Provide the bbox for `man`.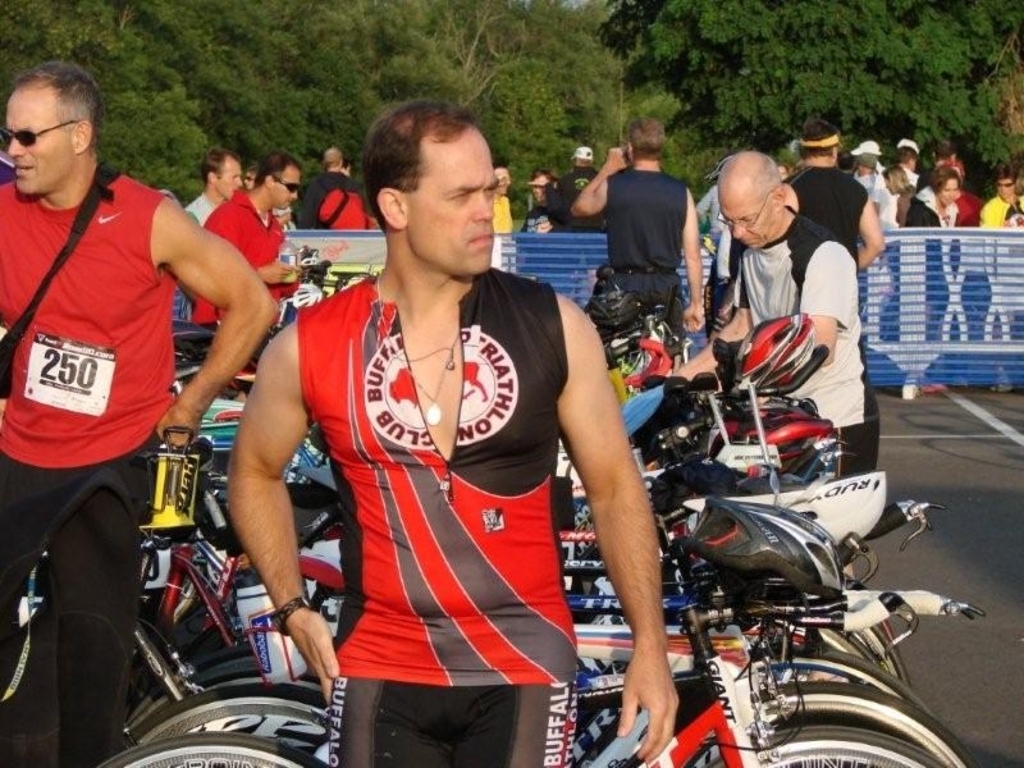
188, 157, 302, 324.
